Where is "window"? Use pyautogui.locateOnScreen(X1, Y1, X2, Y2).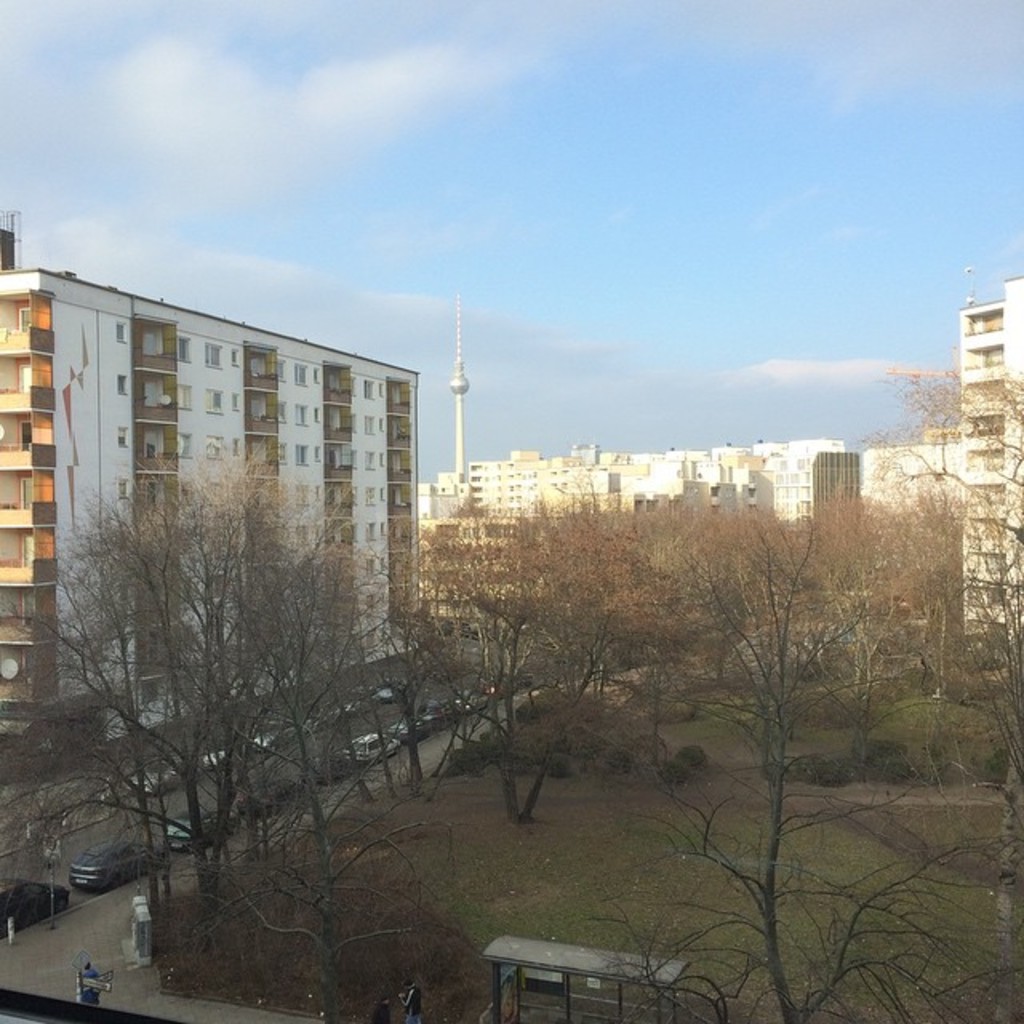
pyautogui.locateOnScreen(296, 477, 309, 504).
